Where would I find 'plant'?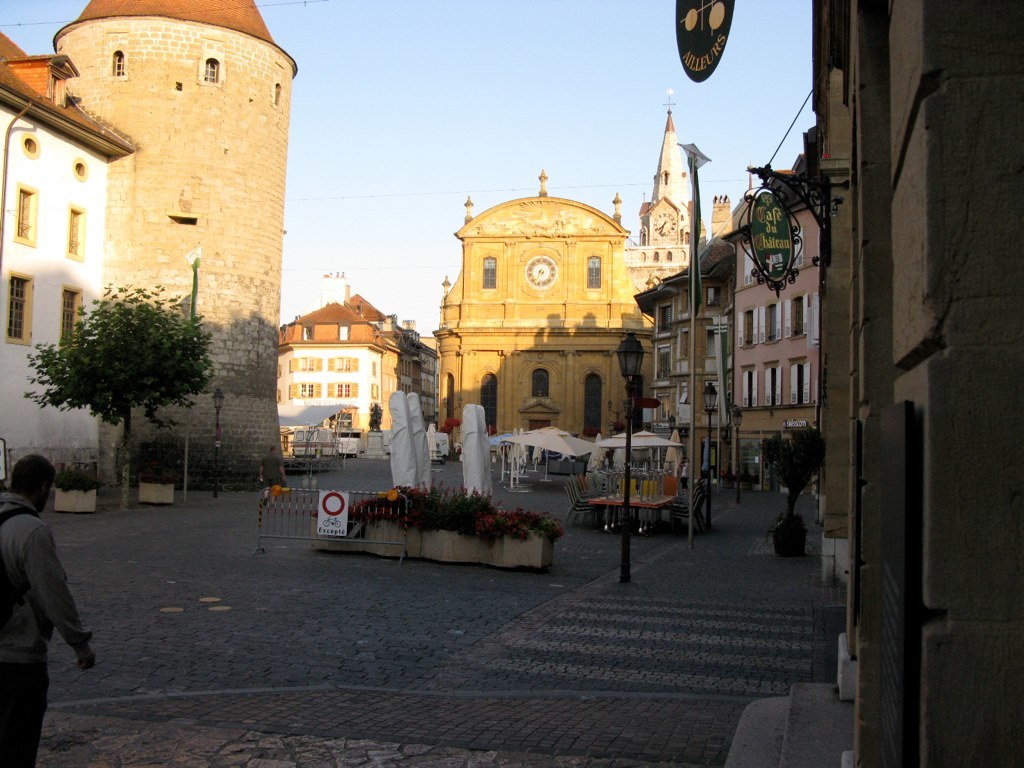
At Rect(754, 420, 821, 527).
